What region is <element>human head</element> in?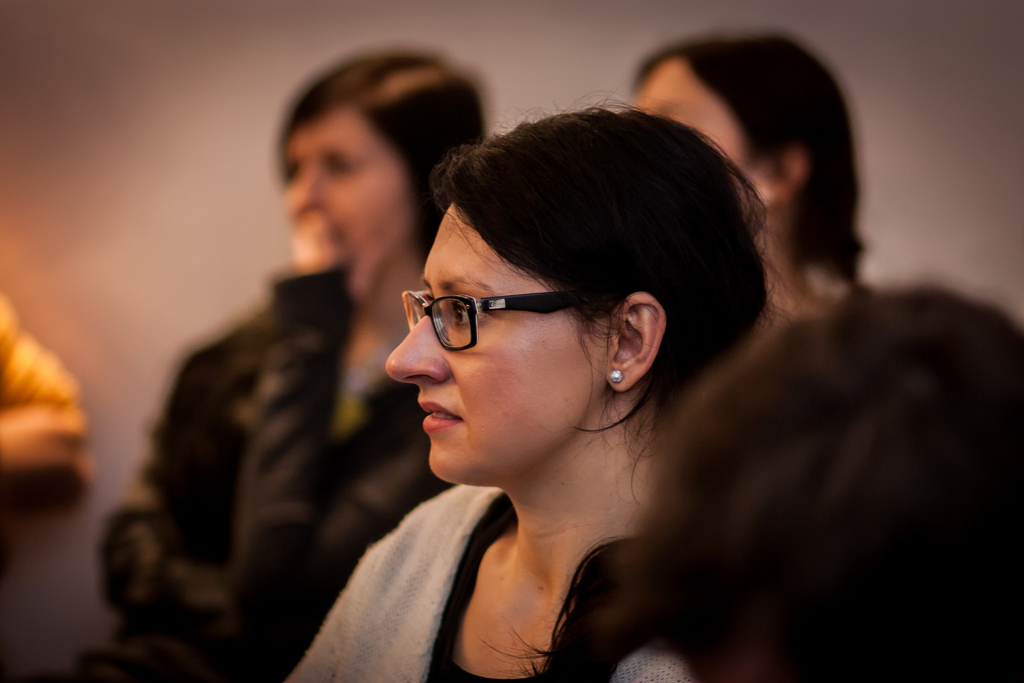
bbox=(401, 99, 761, 482).
